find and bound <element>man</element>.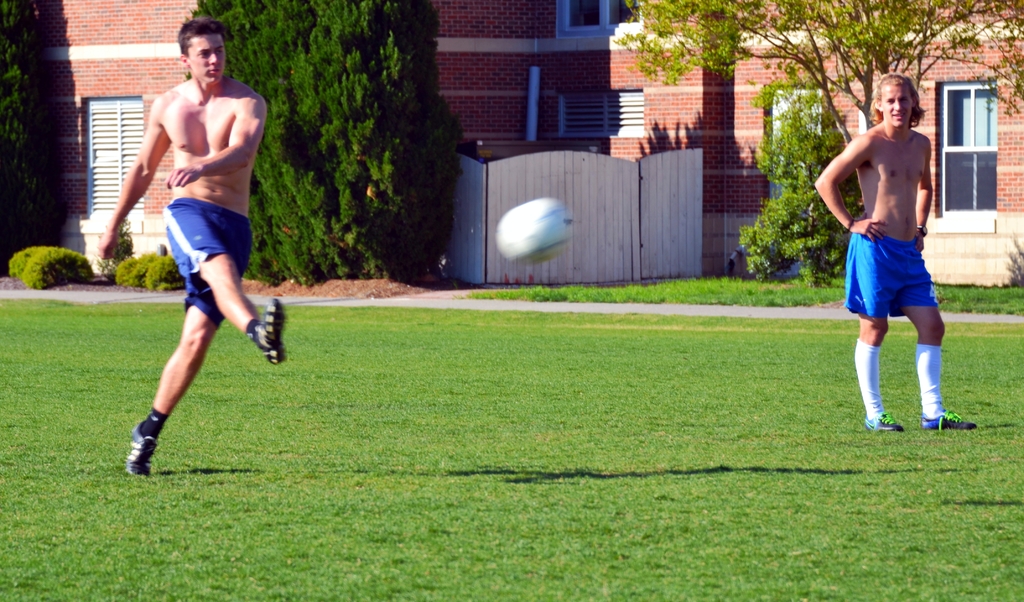
Bound: left=113, top=25, right=272, bottom=480.
